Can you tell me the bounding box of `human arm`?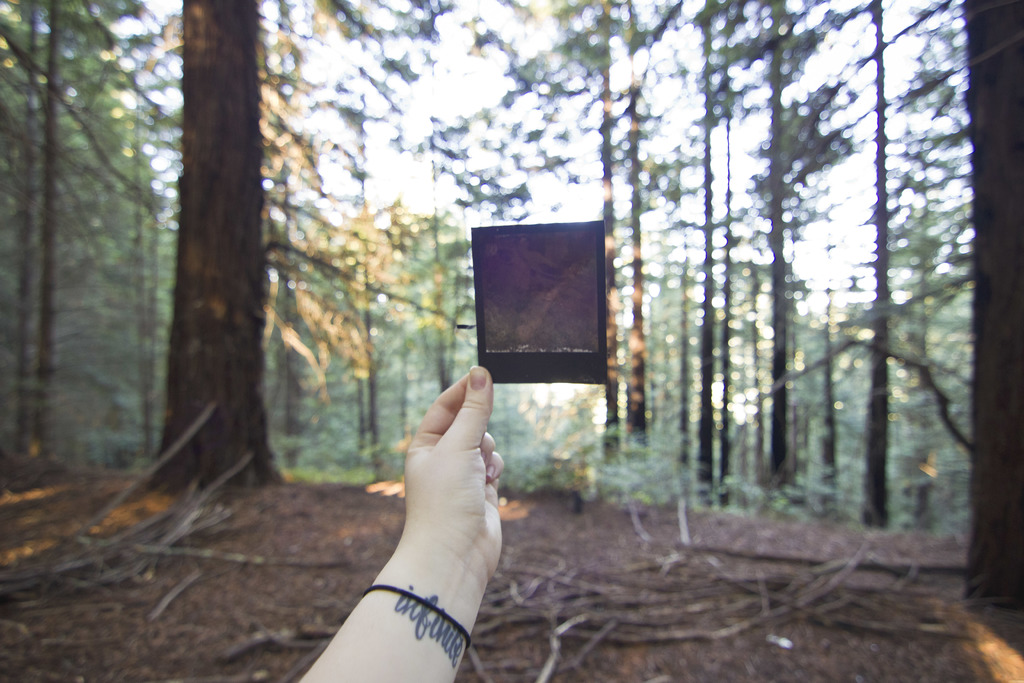
(x1=303, y1=368, x2=542, y2=682).
